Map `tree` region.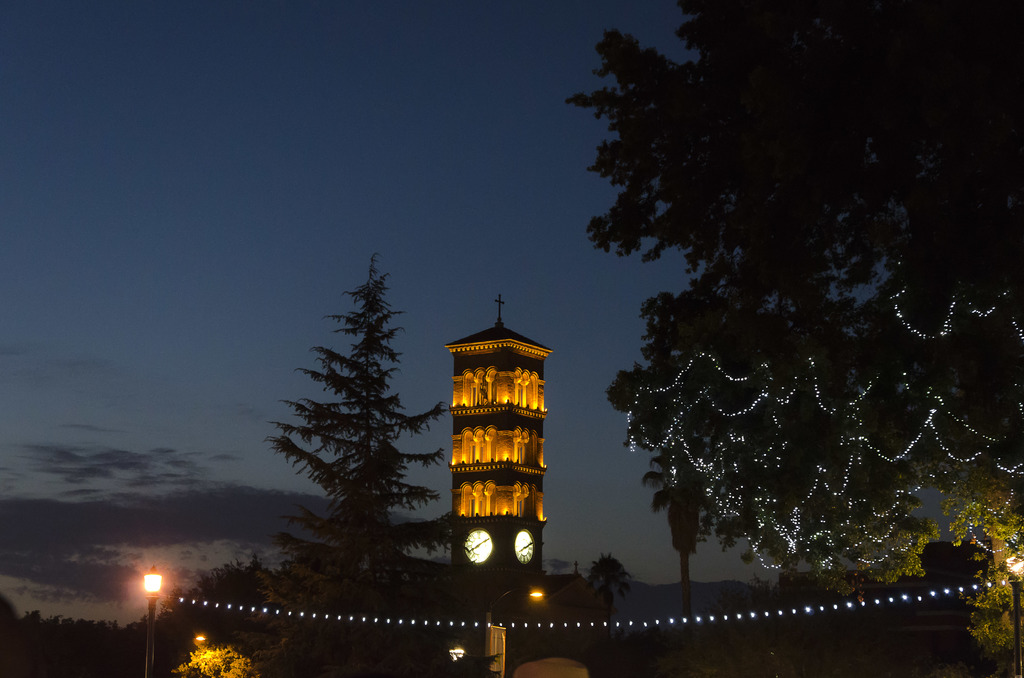
Mapped to locate(564, 0, 1023, 677).
